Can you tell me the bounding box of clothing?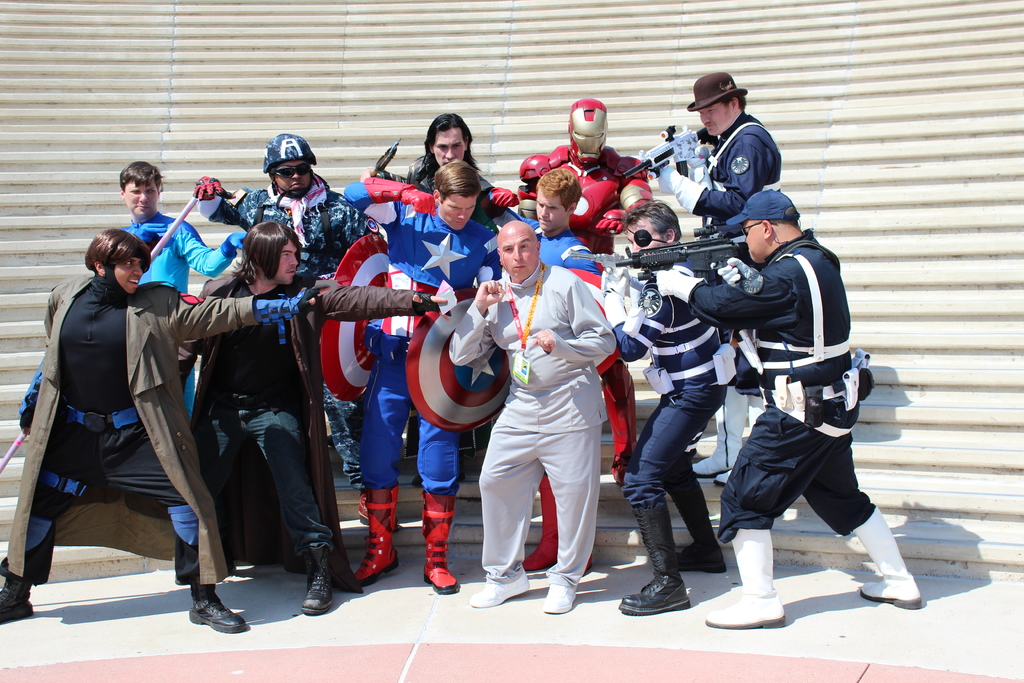
detection(448, 262, 619, 583).
